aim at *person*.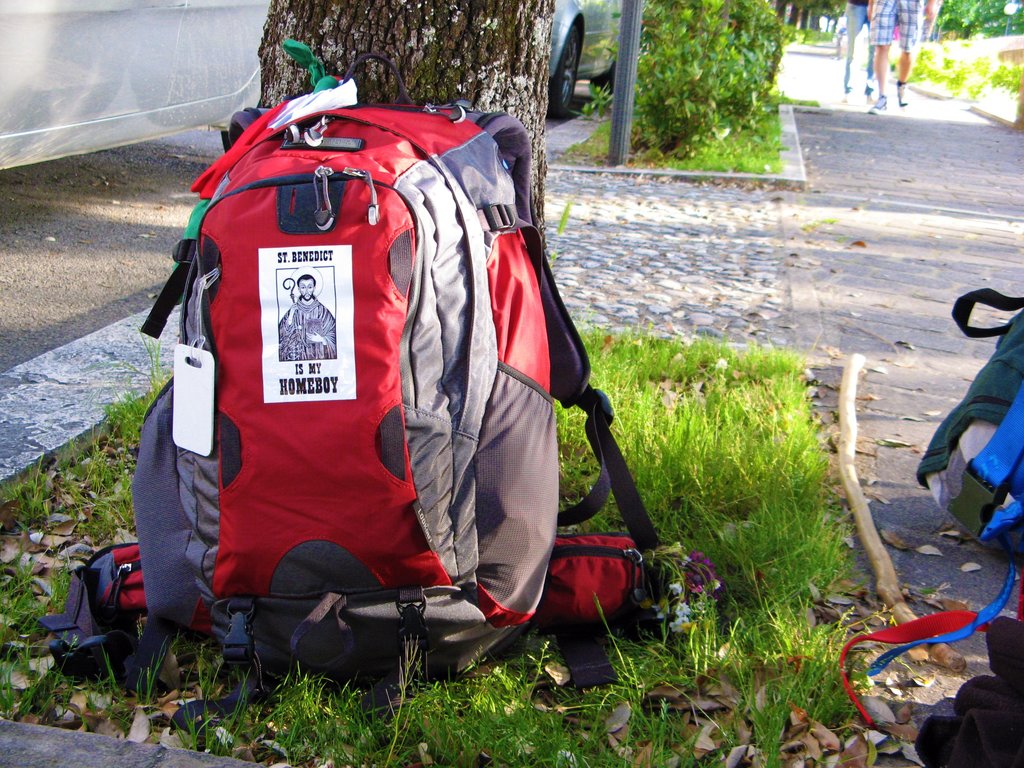
Aimed at bbox=(280, 274, 335, 357).
